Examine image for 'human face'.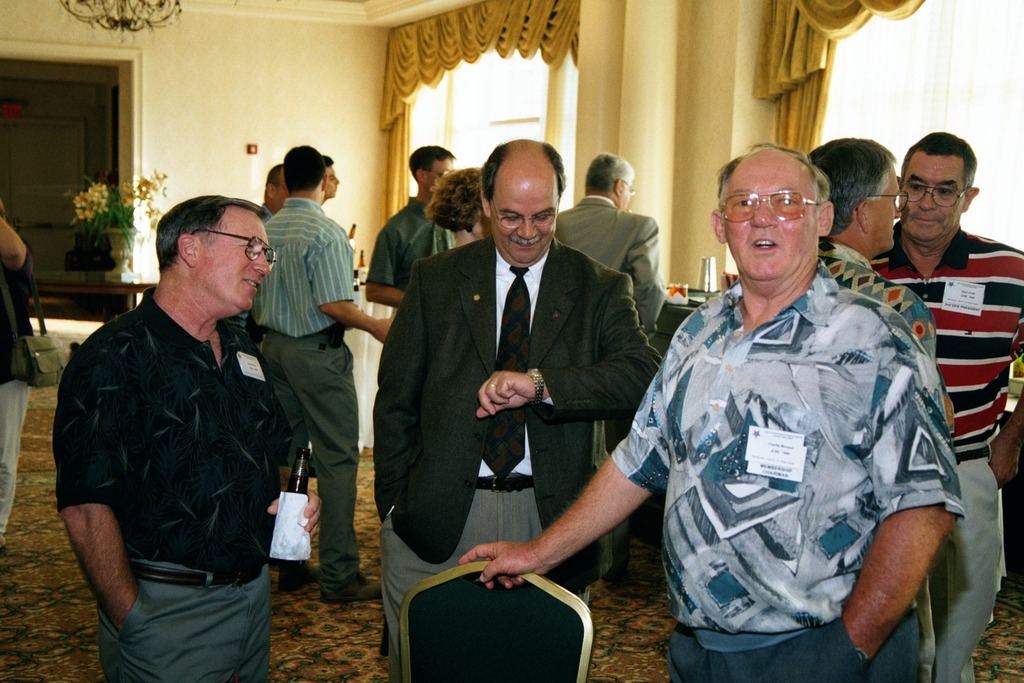
Examination result: <box>205,202,287,327</box>.
